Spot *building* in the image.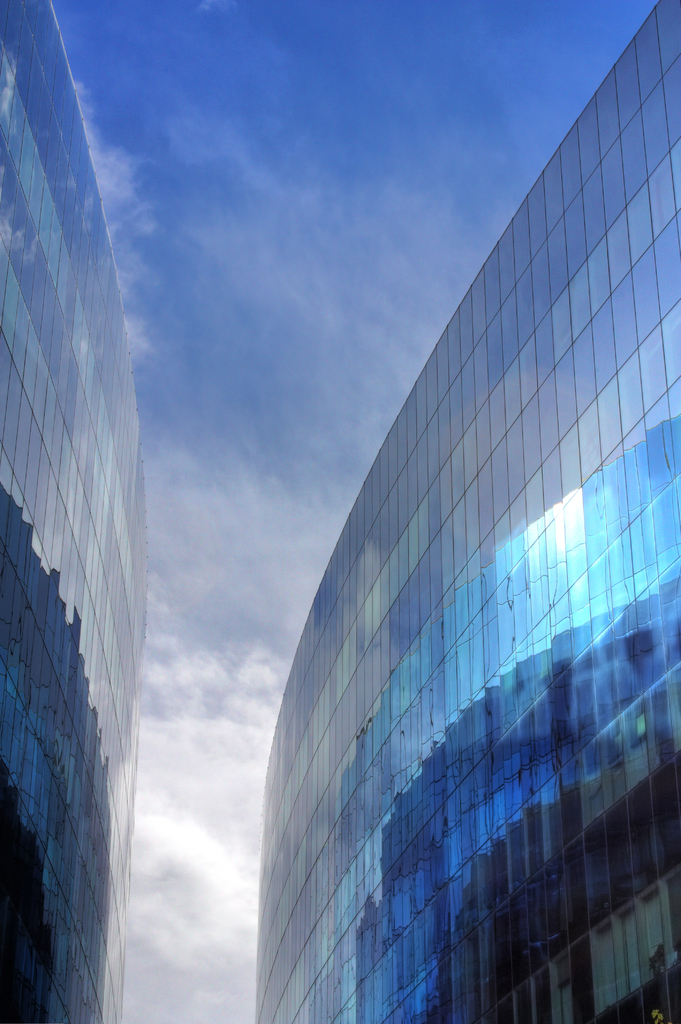
*building* found at Rect(259, 0, 680, 1023).
